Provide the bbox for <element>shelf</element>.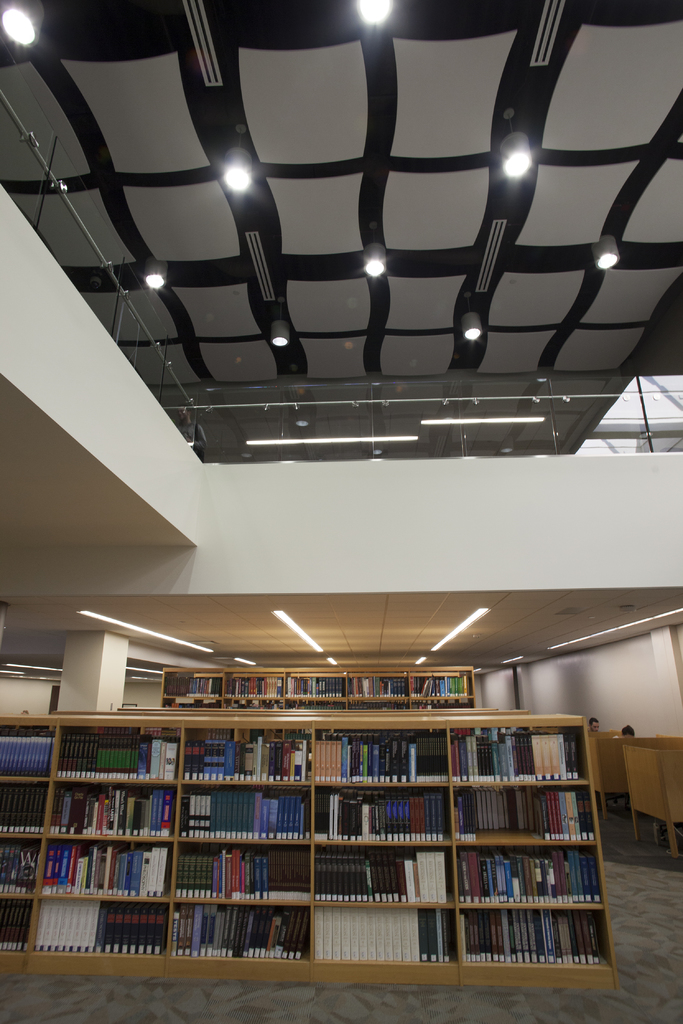
{"x1": 176, "y1": 846, "x2": 309, "y2": 907}.
